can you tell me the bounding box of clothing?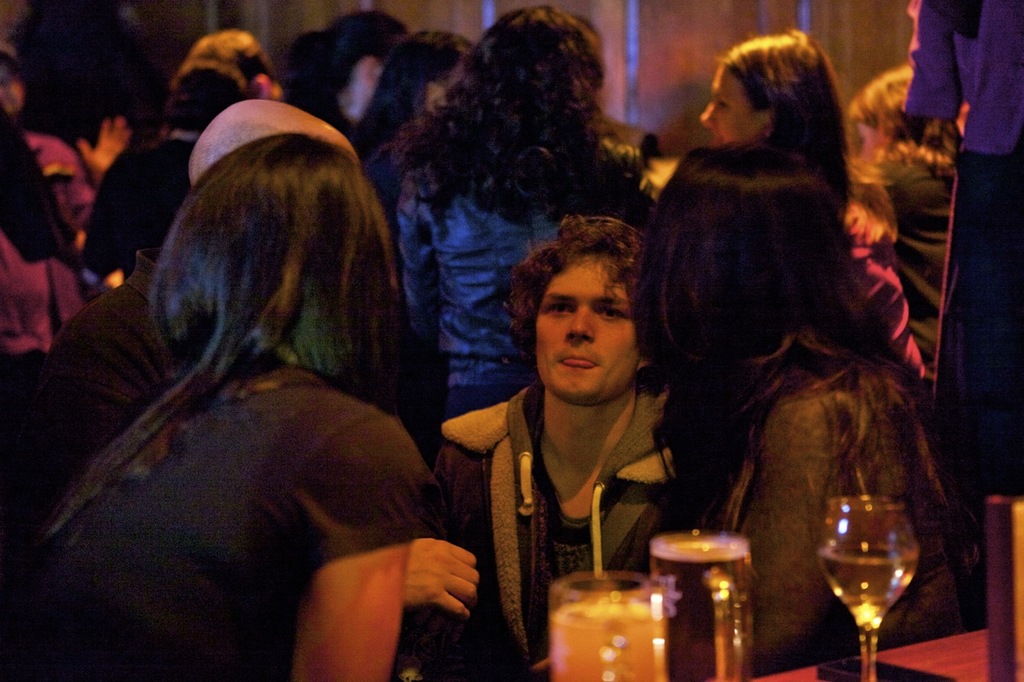
crop(736, 365, 993, 677).
